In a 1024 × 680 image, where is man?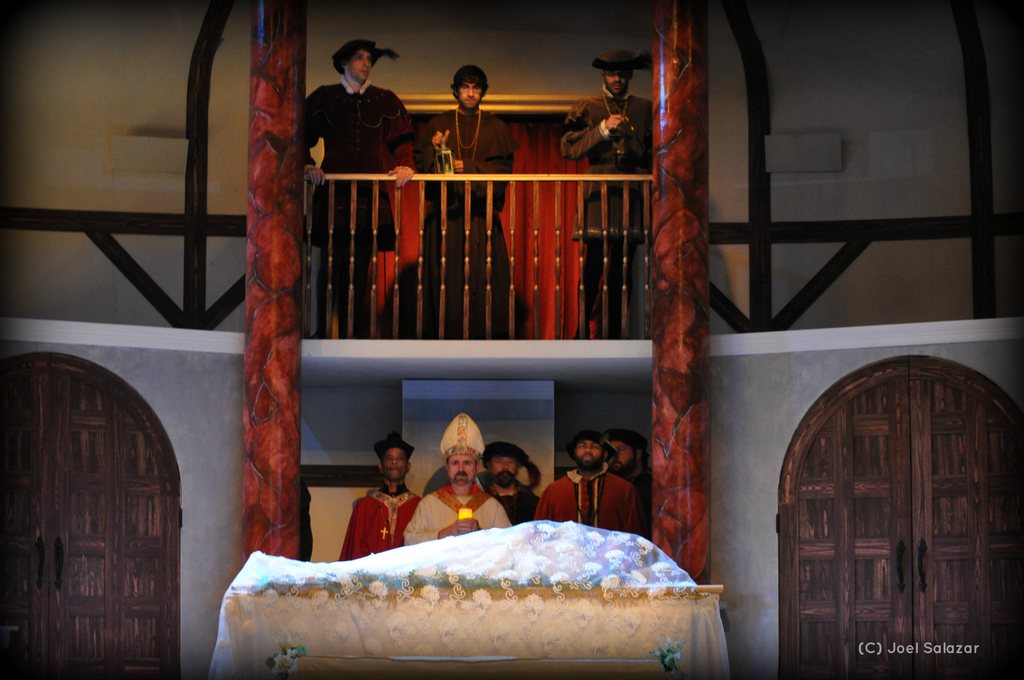
(x1=530, y1=433, x2=644, y2=537).
